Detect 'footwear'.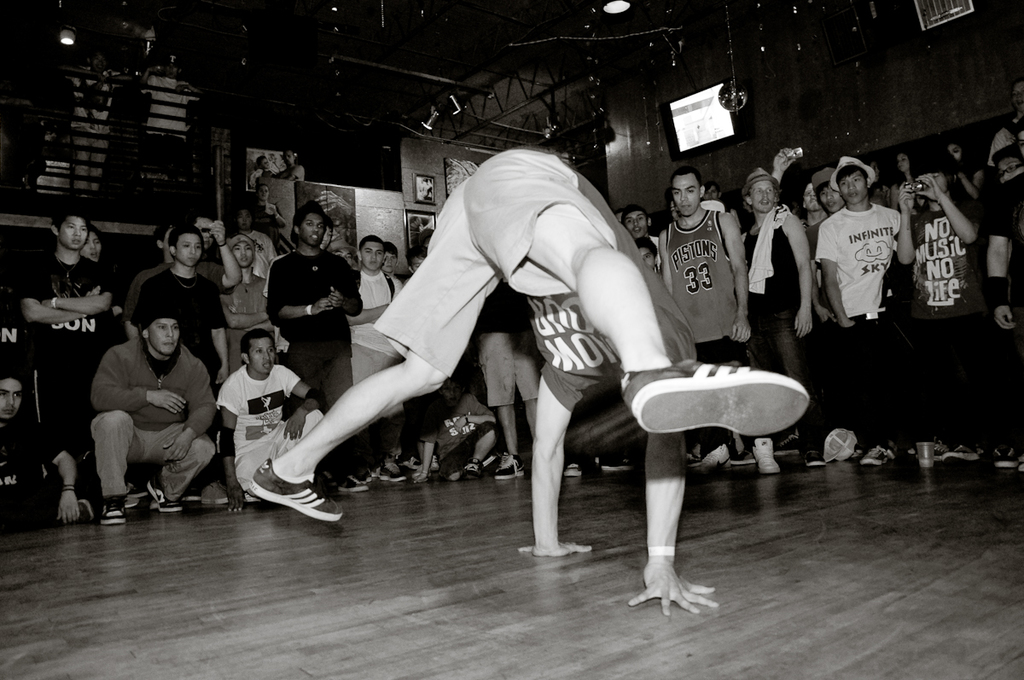
Detected at (602,448,625,471).
